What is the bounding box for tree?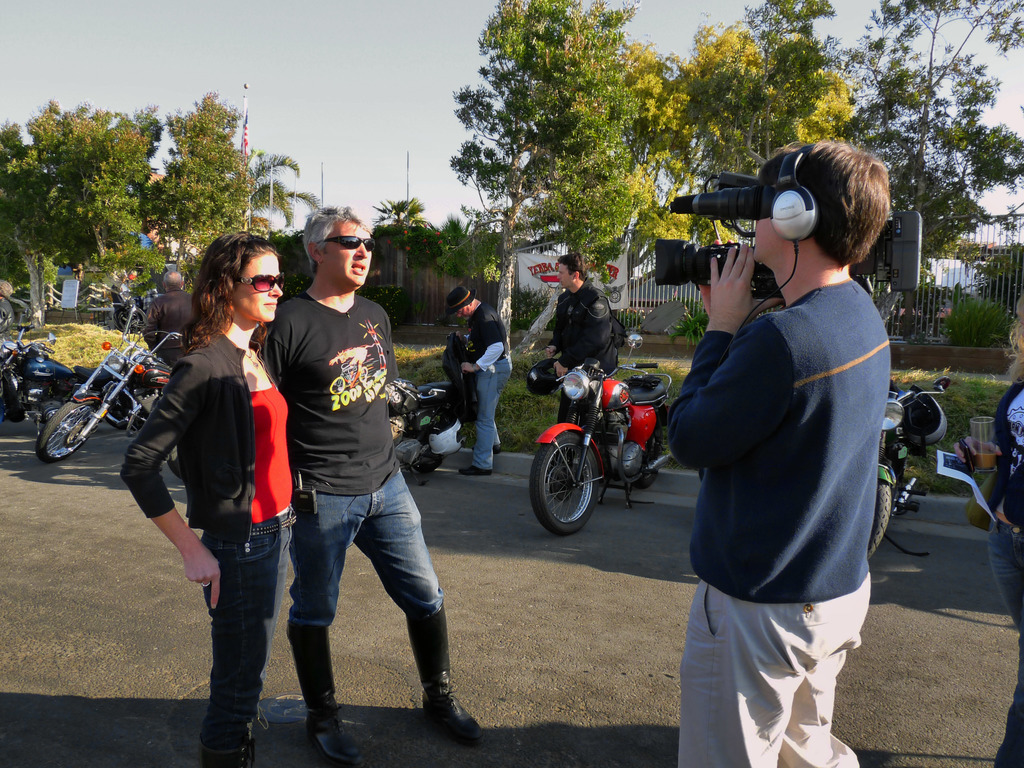
(447, 0, 634, 362).
